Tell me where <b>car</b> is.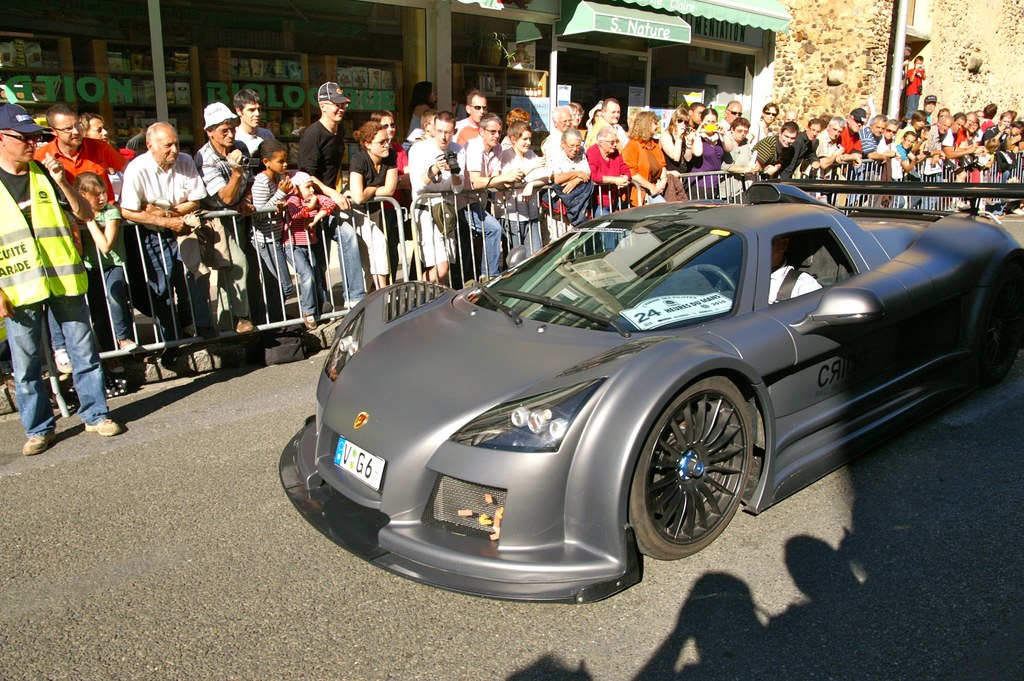
<b>car</b> is at pyautogui.locateOnScreen(278, 183, 1023, 609).
